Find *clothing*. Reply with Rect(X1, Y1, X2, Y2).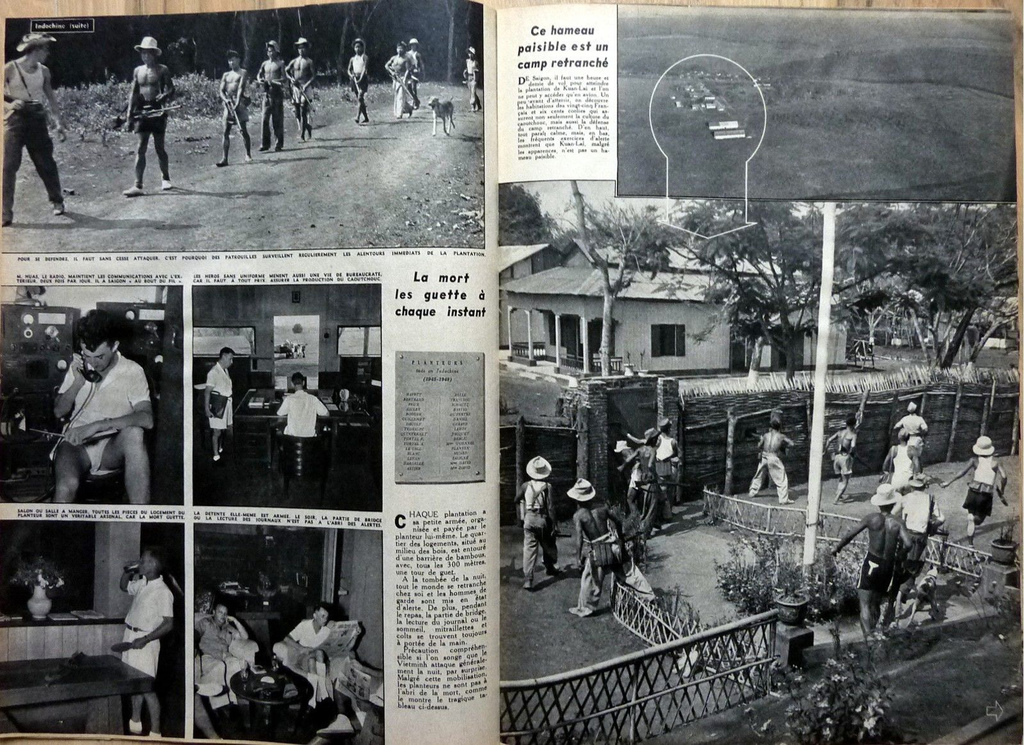
Rect(524, 479, 559, 581).
